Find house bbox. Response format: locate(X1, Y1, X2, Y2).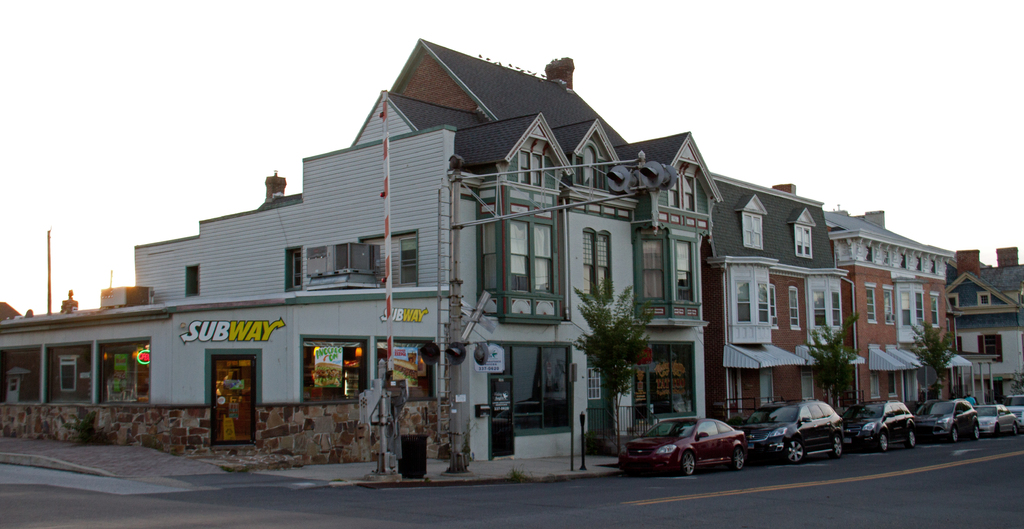
locate(644, 135, 712, 436).
